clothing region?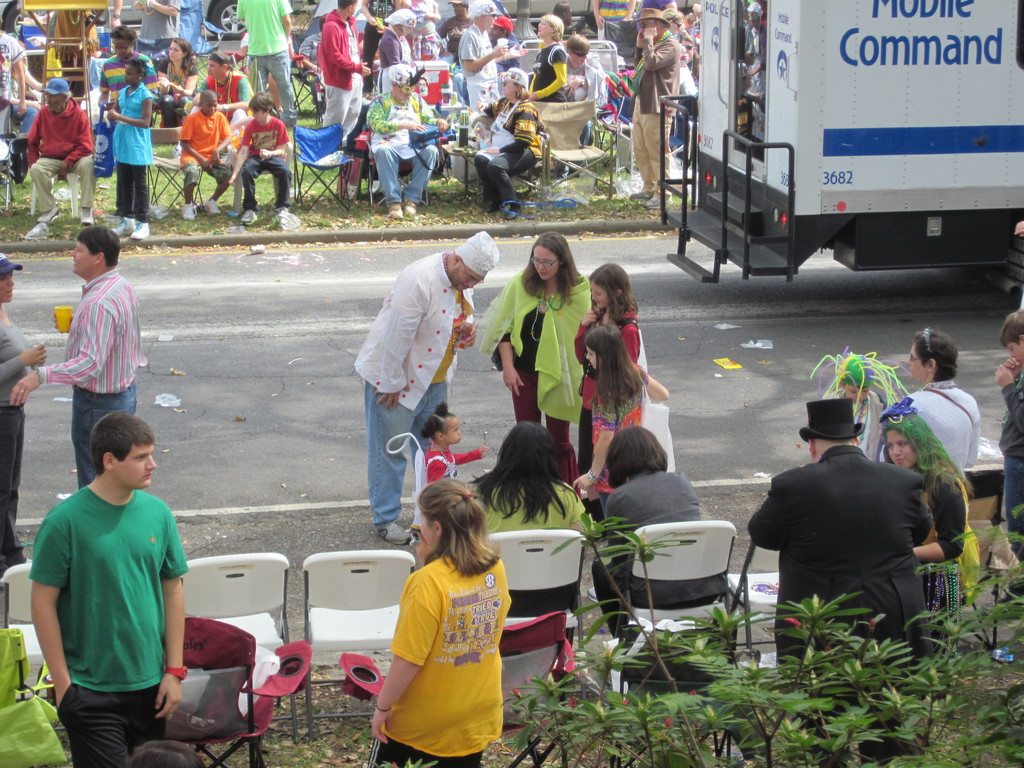
{"x1": 358, "y1": 88, "x2": 444, "y2": 203}
